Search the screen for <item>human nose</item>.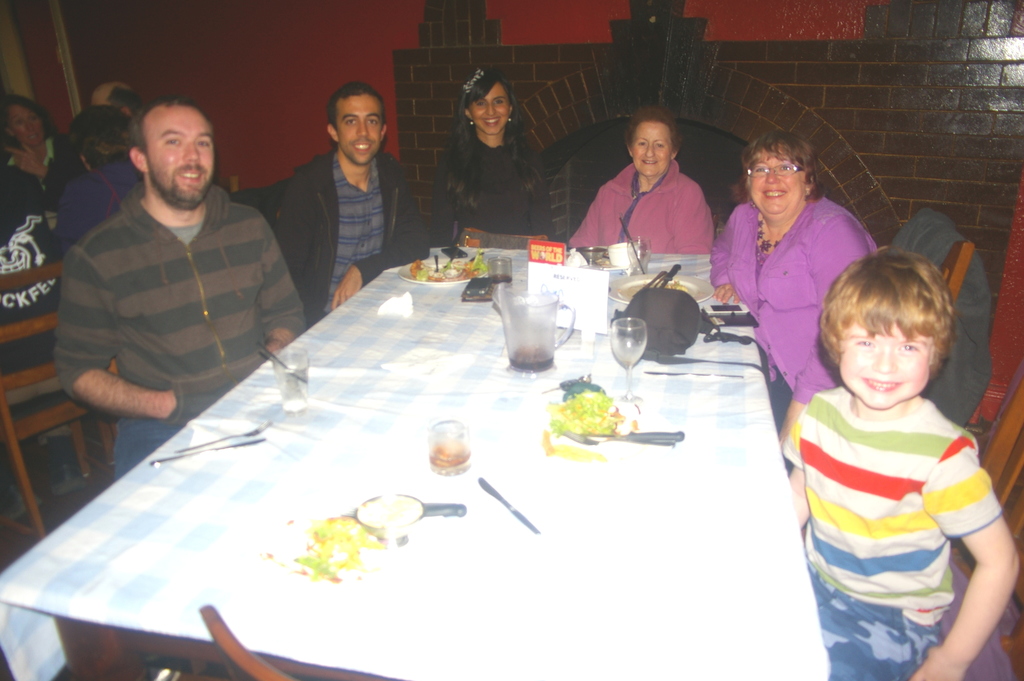
Found at bbox=(357, 119, 370, 136).
